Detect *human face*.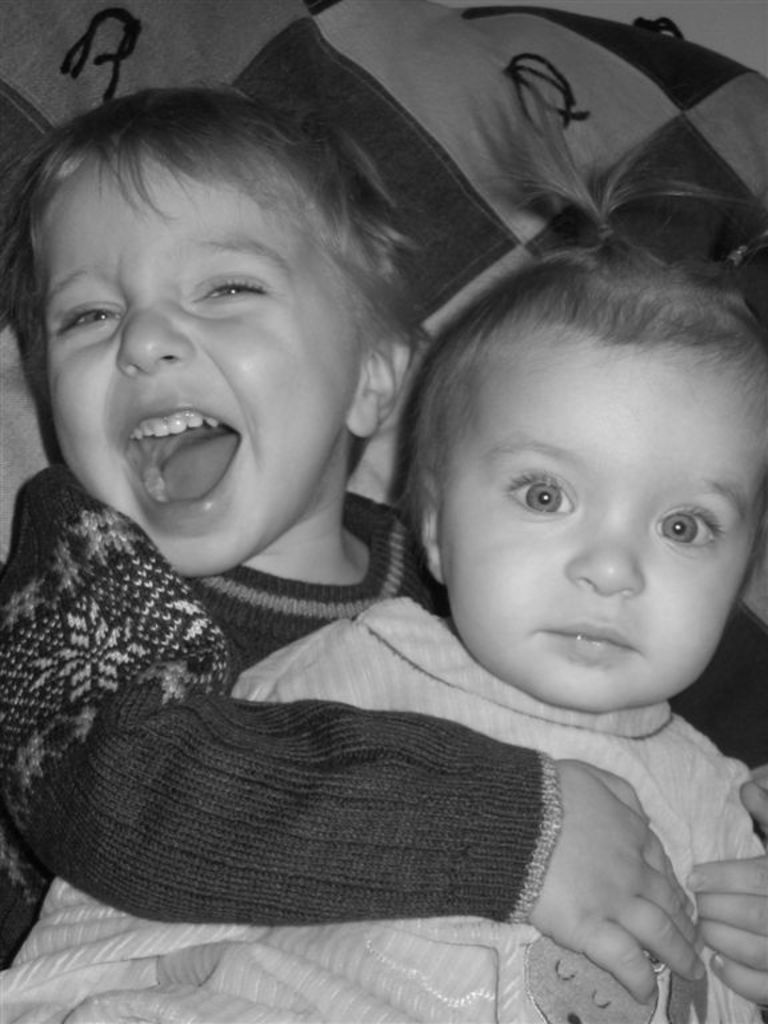
Detected at Rect(41, 160, 360, 576).
